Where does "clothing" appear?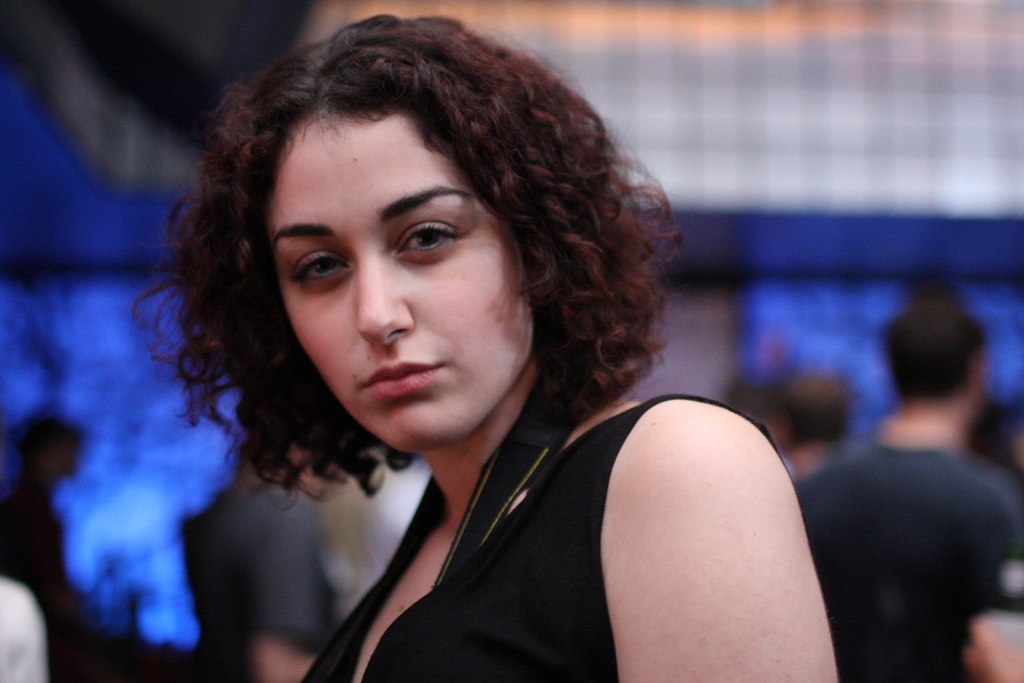
Appears at <region>132, 176, 832, 677</region>.
